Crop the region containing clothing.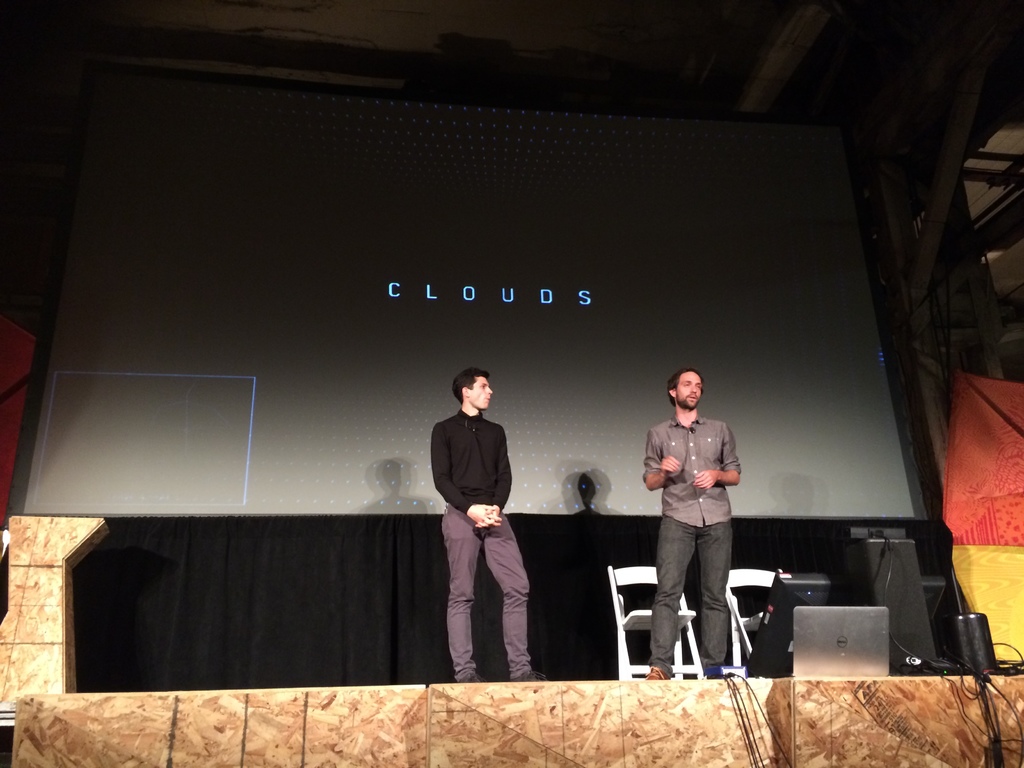
Crop region: box=[646, 387, 755, 640].
